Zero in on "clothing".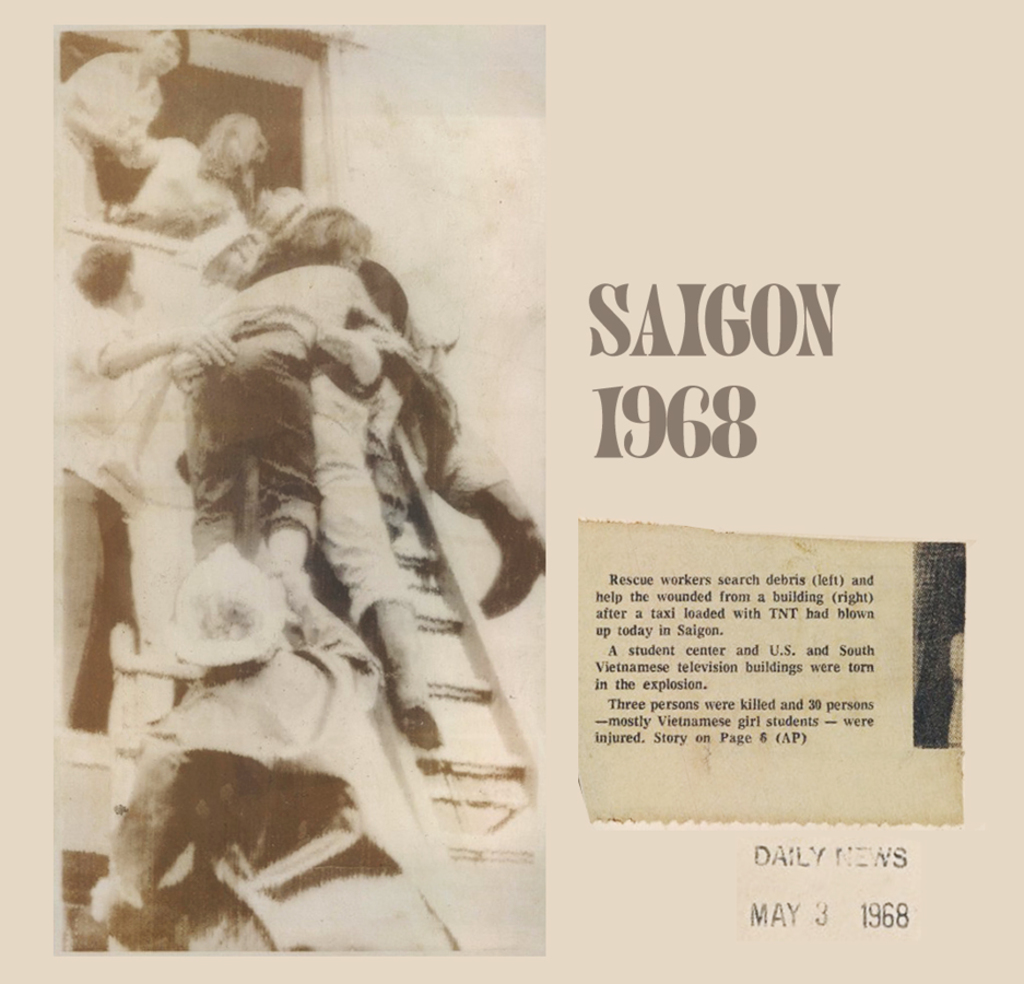
Zeroed in: select_region(119, 140, 260, 243).
